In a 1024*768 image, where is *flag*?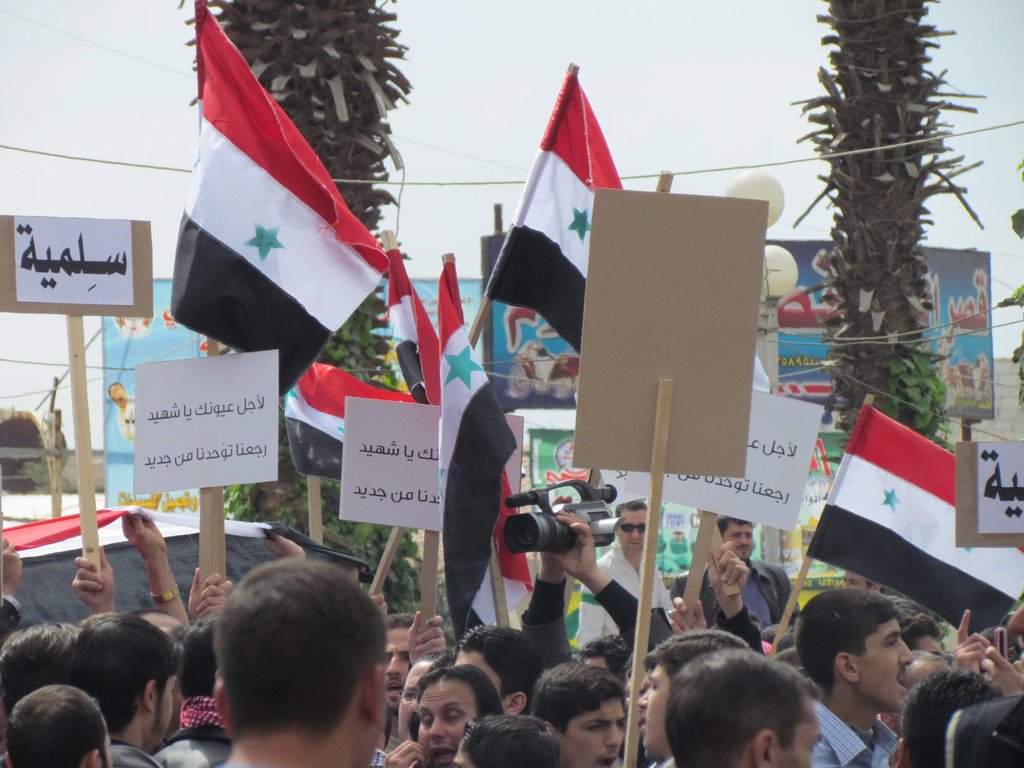
pyautogui.locateOnScreen(161, 0, 387, 404).
